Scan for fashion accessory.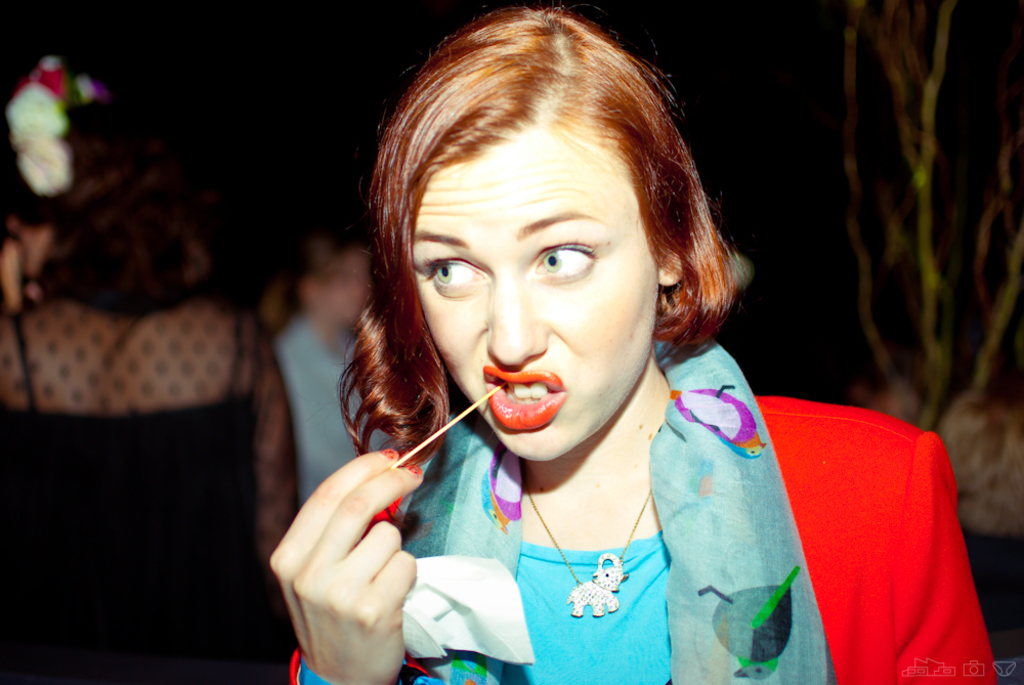
Scan result: [x1=524, y1=458, x2=652, y2=619].
